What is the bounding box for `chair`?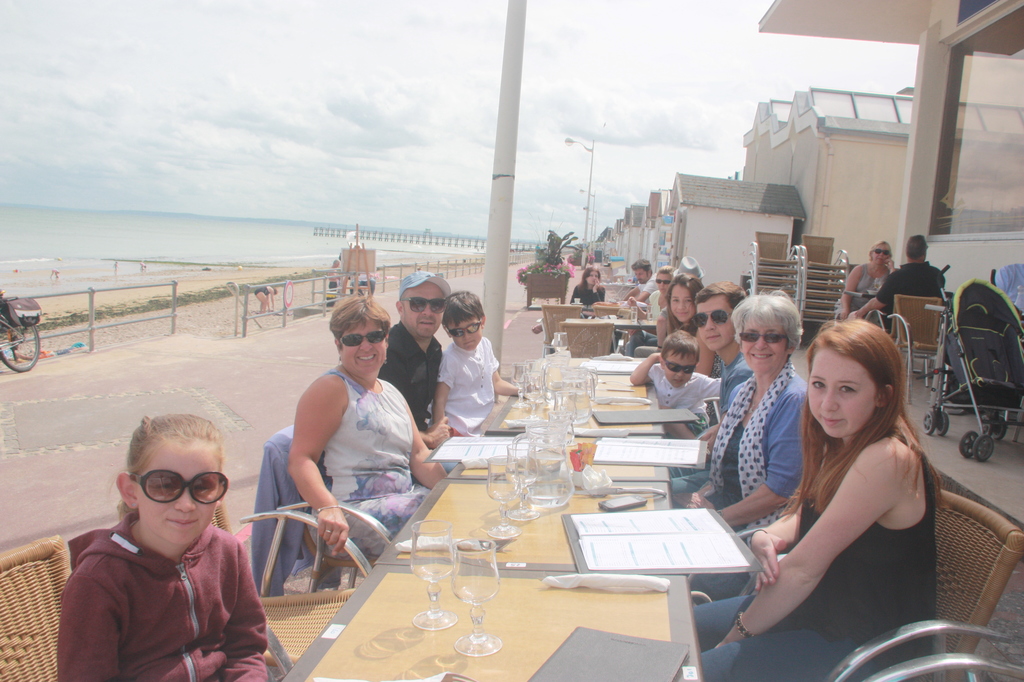
820:491:1023:681.
